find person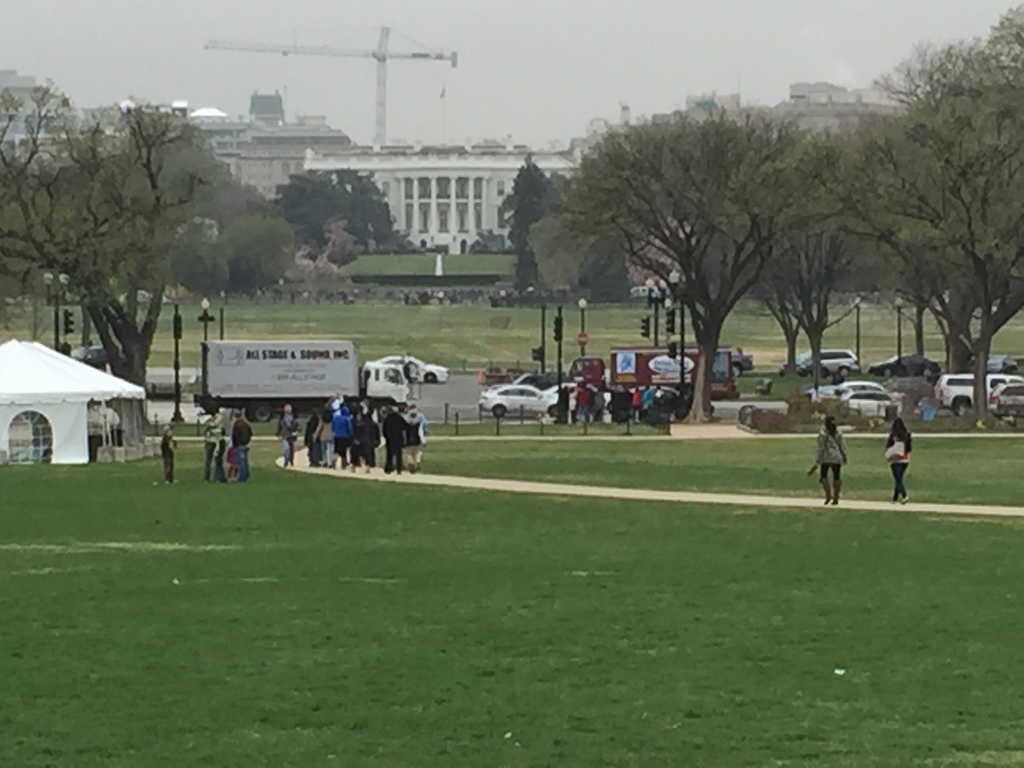
(159, 419, 182, 484)
